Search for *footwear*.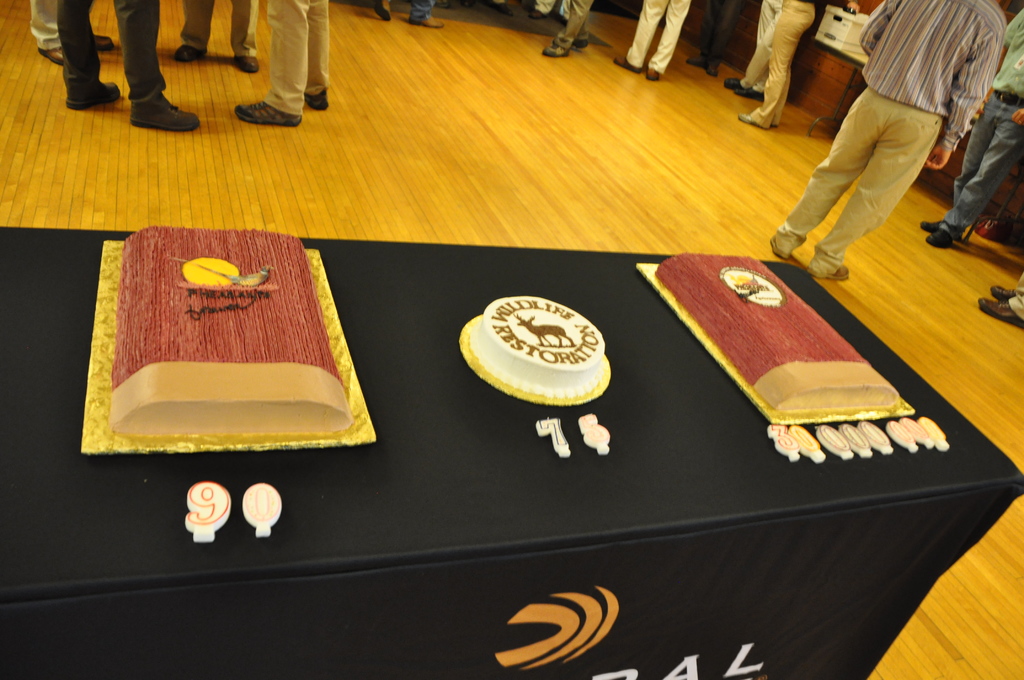
Found at BBox(231, 54, 257, 80).
